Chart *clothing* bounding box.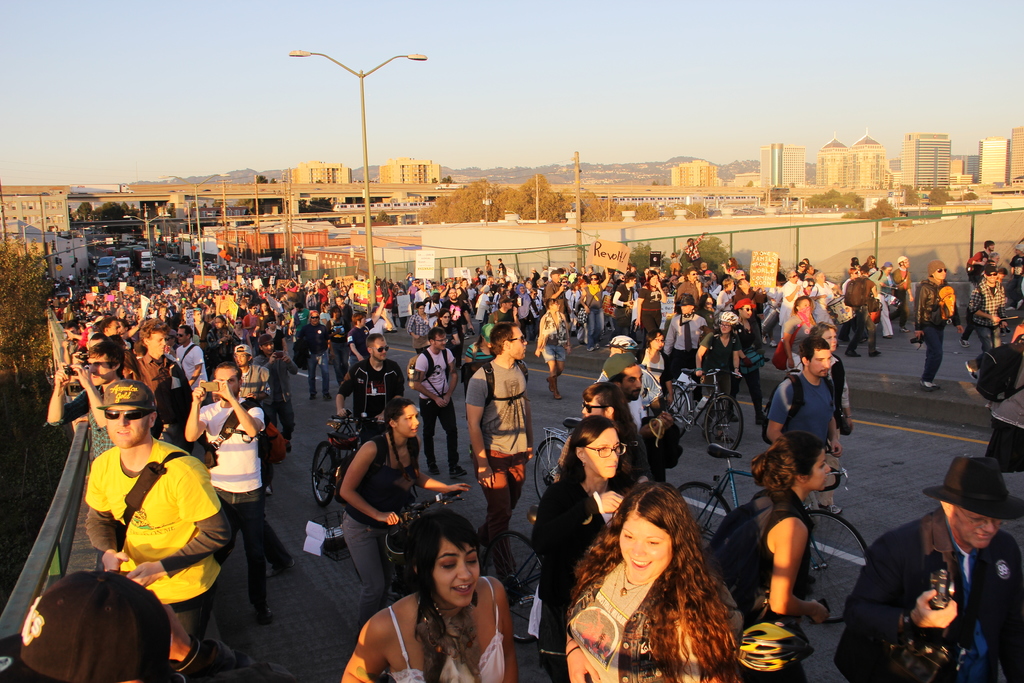
Charted: left=566, top=286, right=582, bottom=321.
